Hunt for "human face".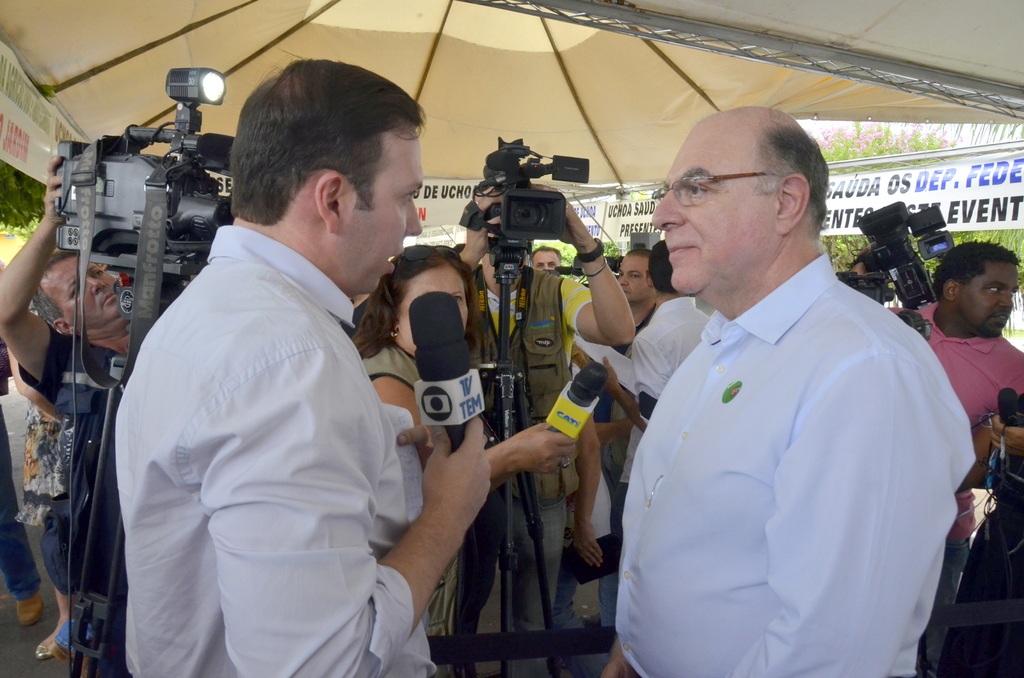
Hunted down at [394,268,467,356].
